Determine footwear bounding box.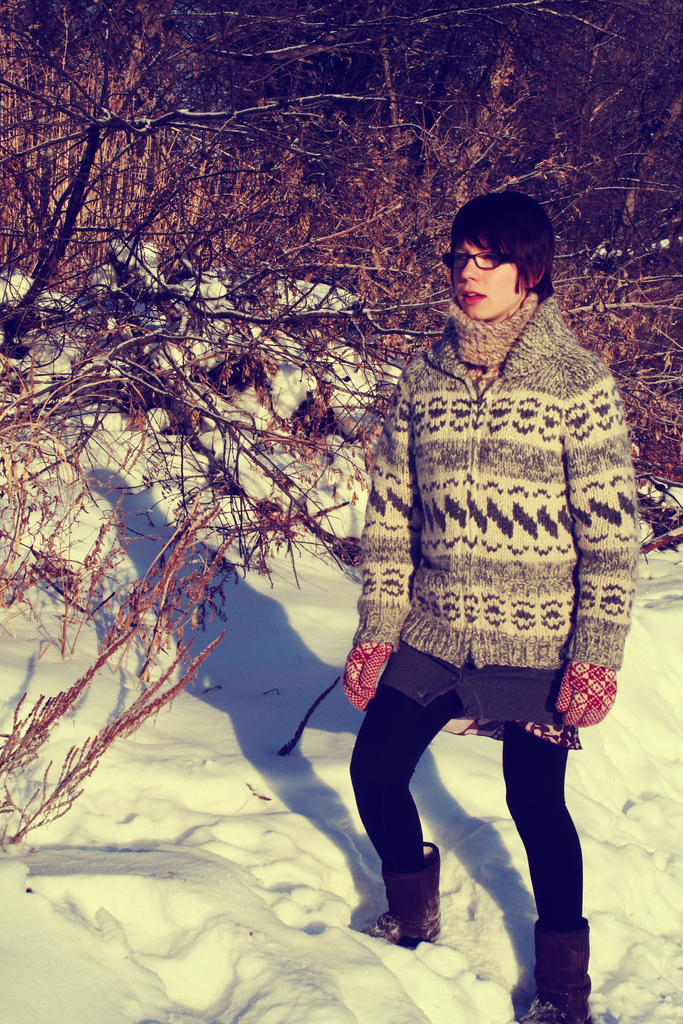
Determined: 515,919,597,1022.
